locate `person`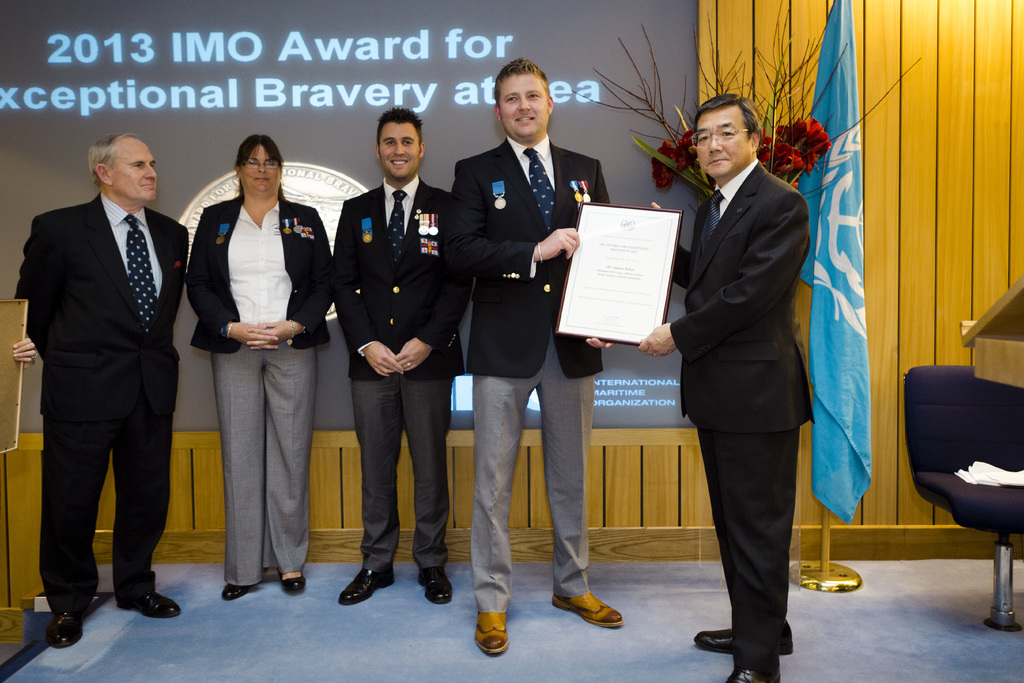
(x1=330, y1=105, x2=470, y2=605)
